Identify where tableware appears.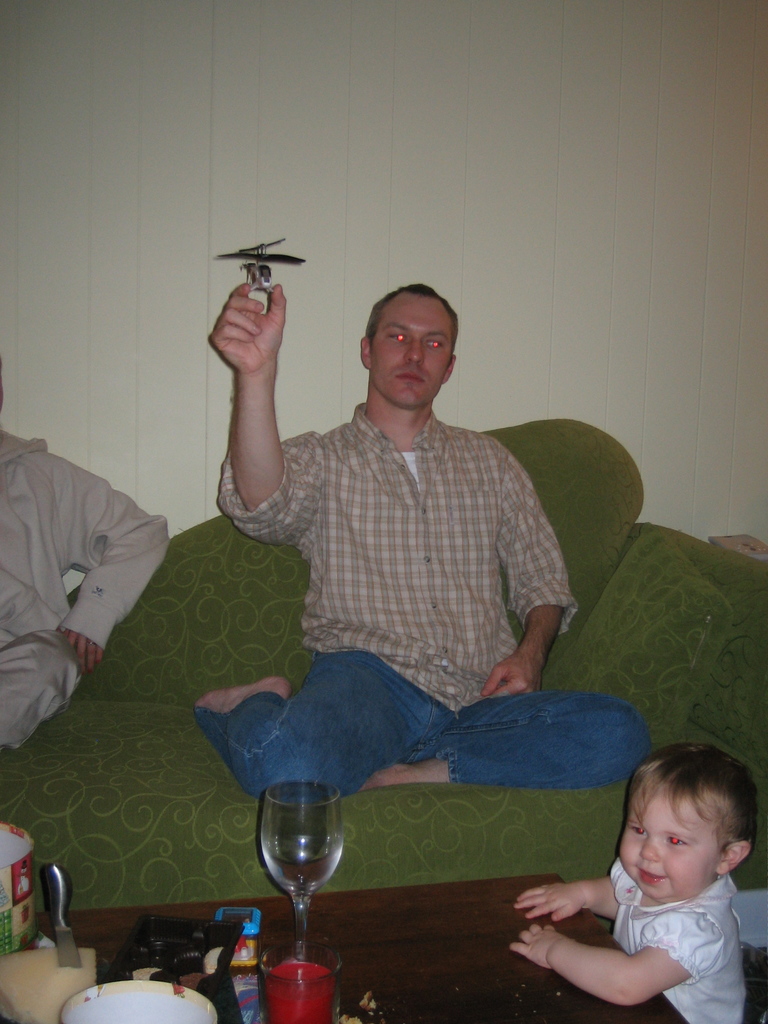
Appears at region(248, 778, 362, 991).
